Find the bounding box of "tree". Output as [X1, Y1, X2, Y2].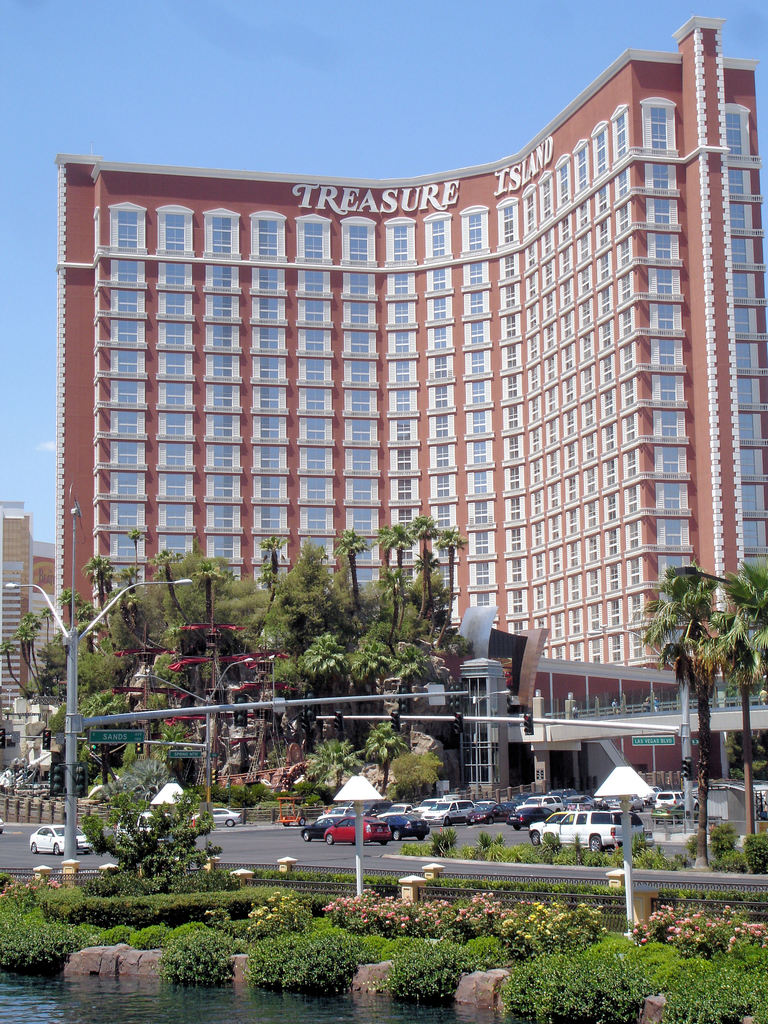
[114, 580, 142, 652].
